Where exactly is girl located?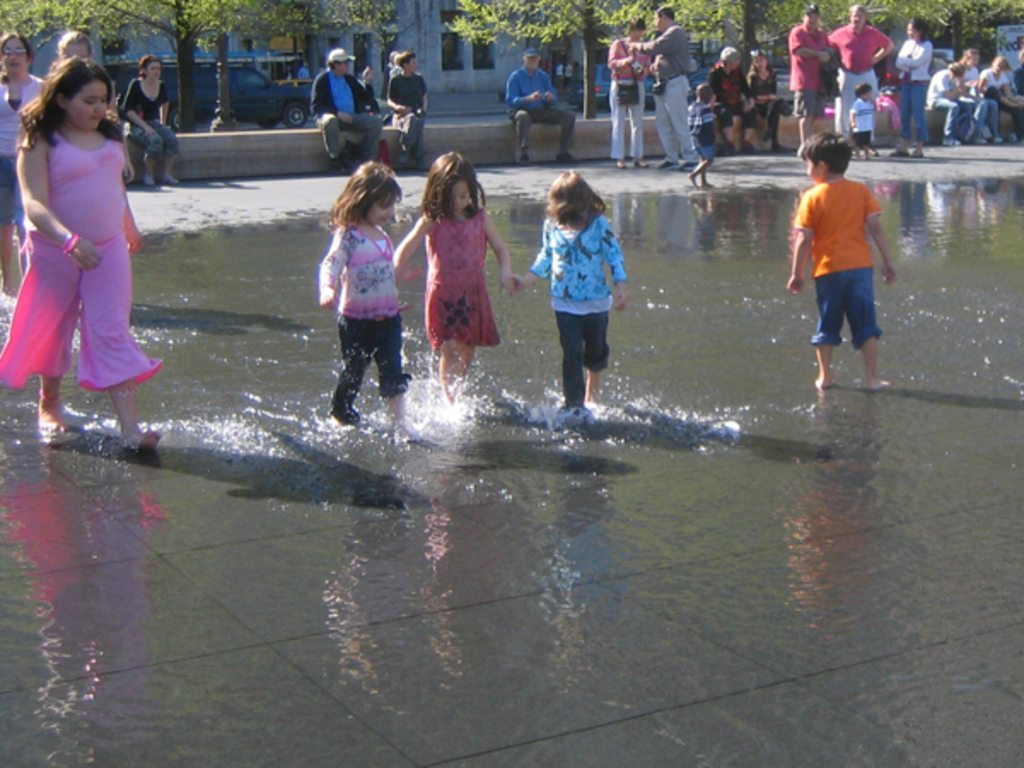
Its bounding box is bbox=[509, 172, 626, 411].
